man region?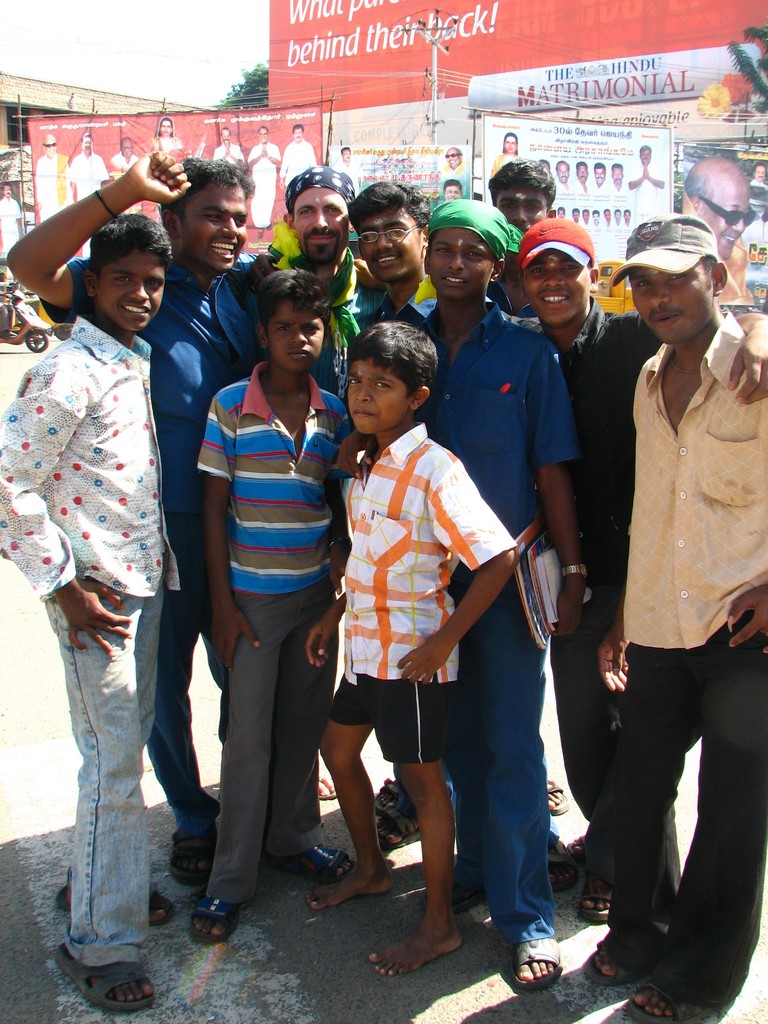
{"x1": 339, "y1": 178, "x2": 578, "y2": 877}
